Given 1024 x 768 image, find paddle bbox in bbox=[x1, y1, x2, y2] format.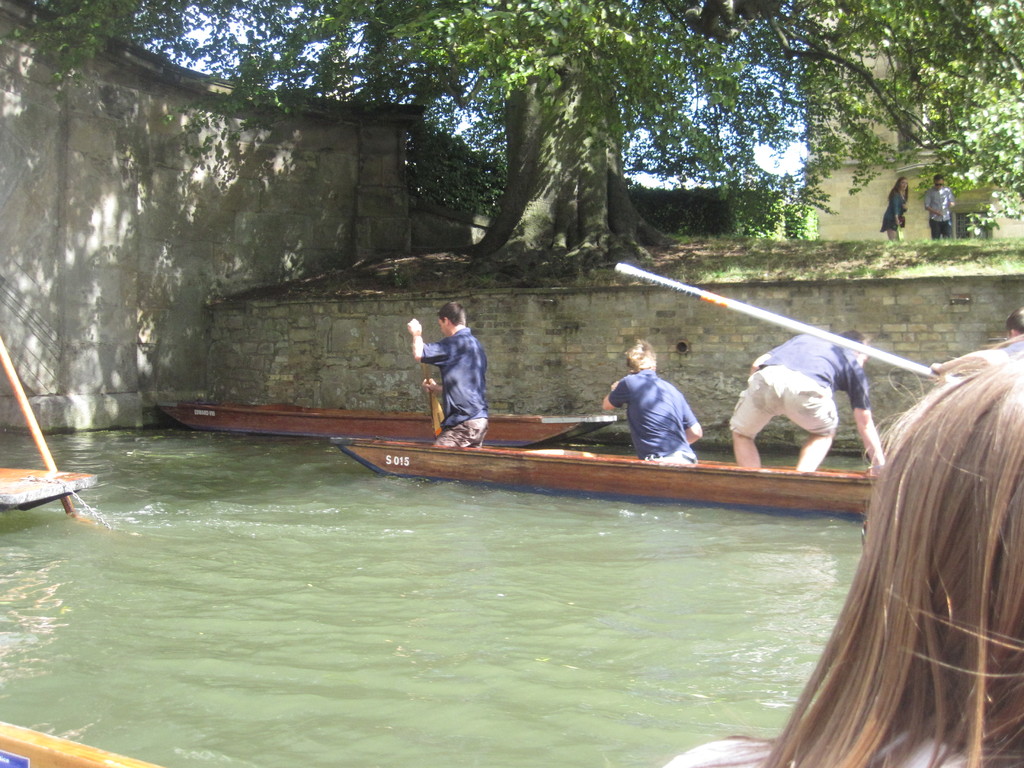
bbox=[614, 263, 963, 382].
